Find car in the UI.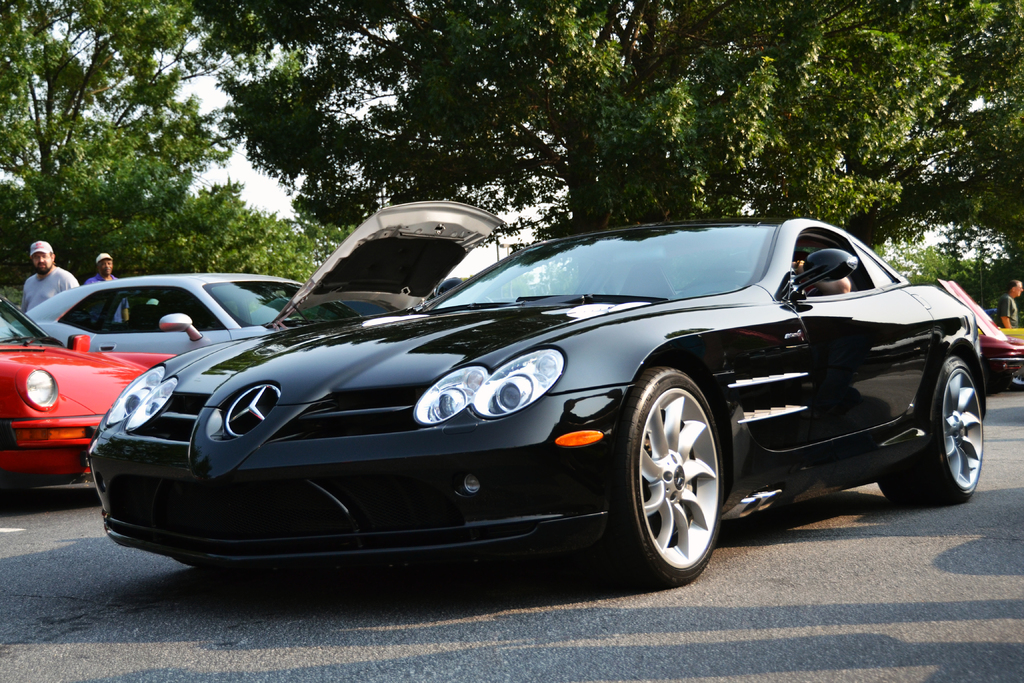
UI element at Rect(0, 288, 180, 491).
